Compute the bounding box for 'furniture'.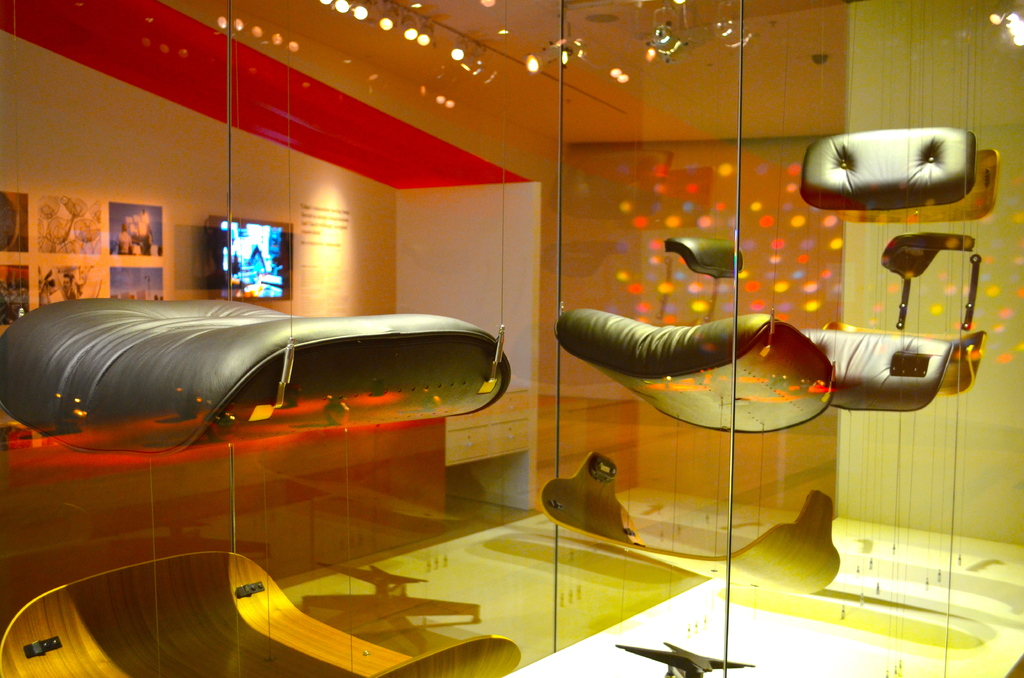
0, 298, 519, 677.
